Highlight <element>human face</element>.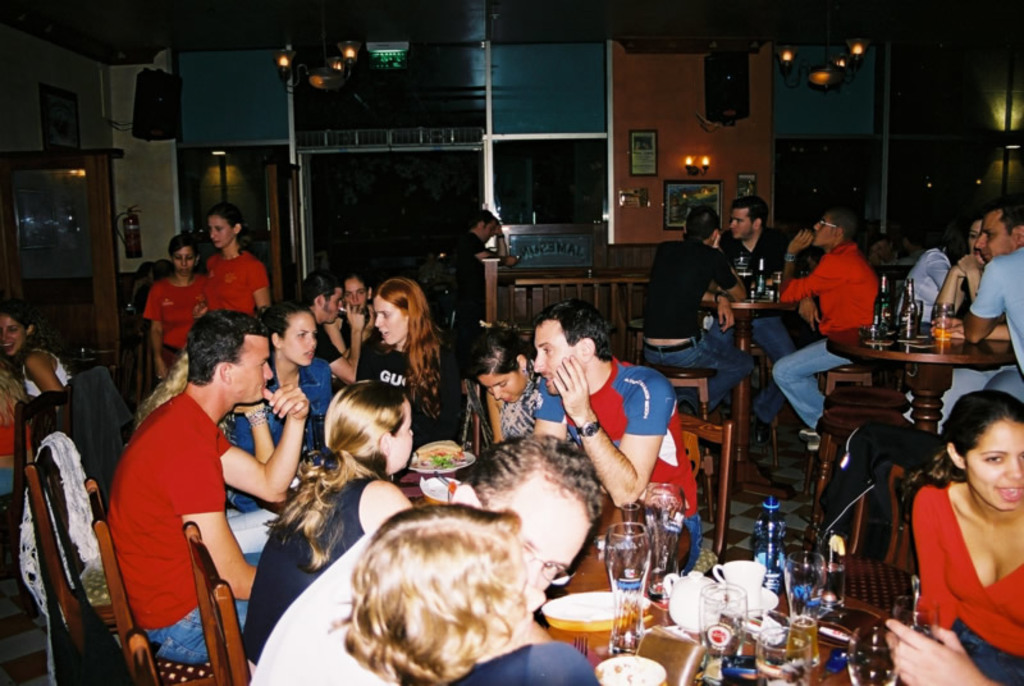
Highlighted region: (175,246,192,276).
